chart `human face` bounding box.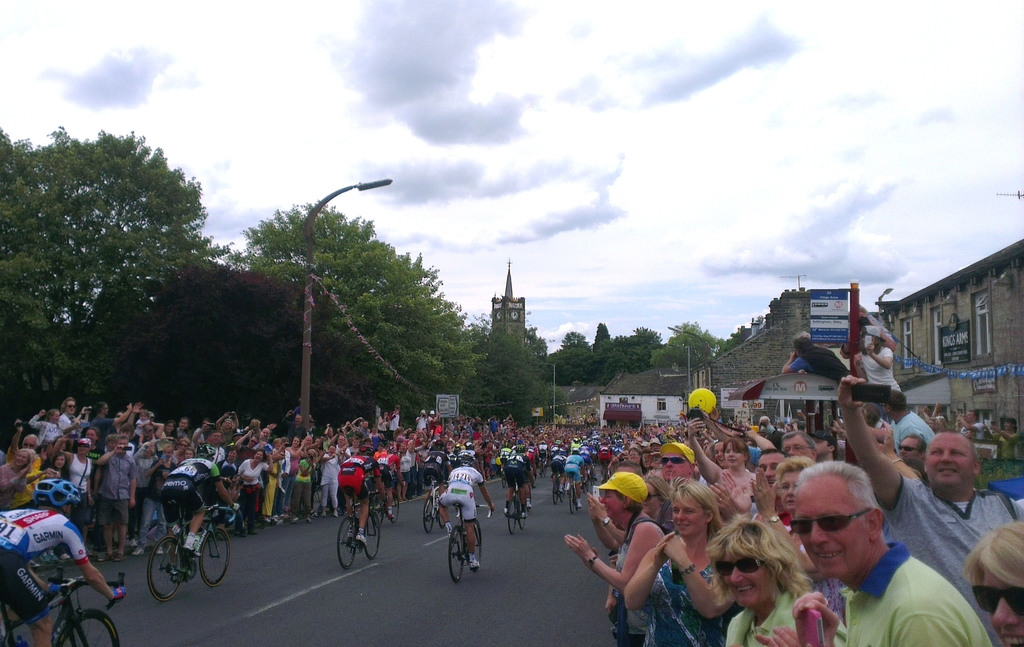
Charted: [929,418,935,430].
